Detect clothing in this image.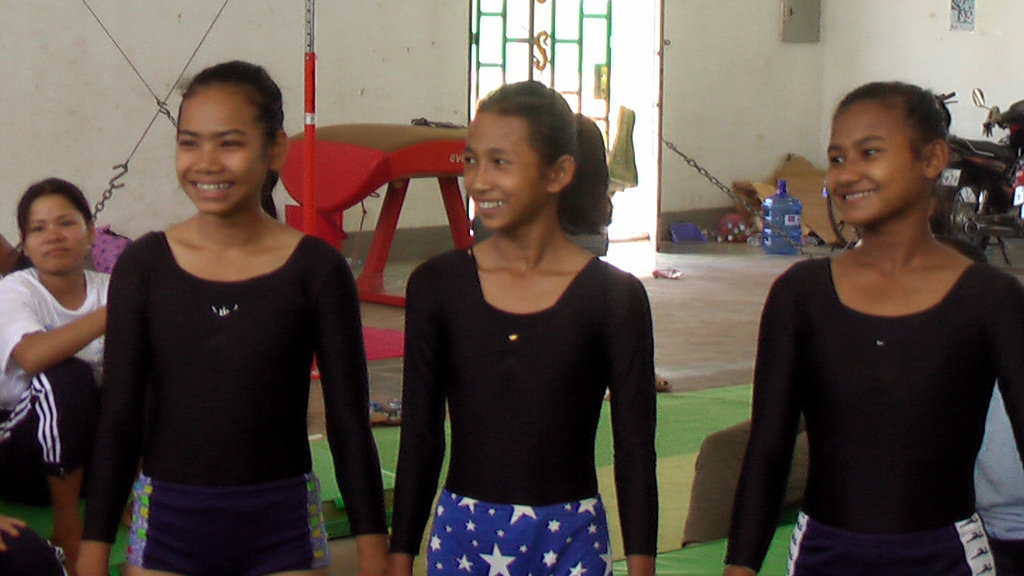
Detection: BBox(0, 264, 117, 491).
